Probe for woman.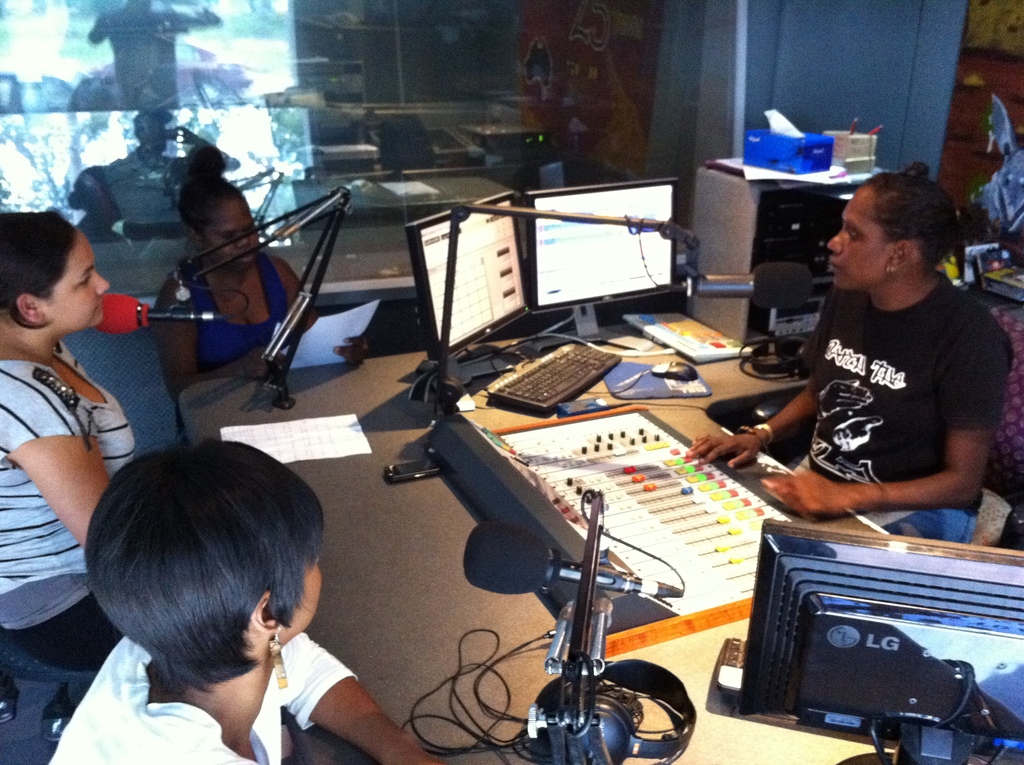
Probe result: <region>0, 208, 138, 672</region>.
